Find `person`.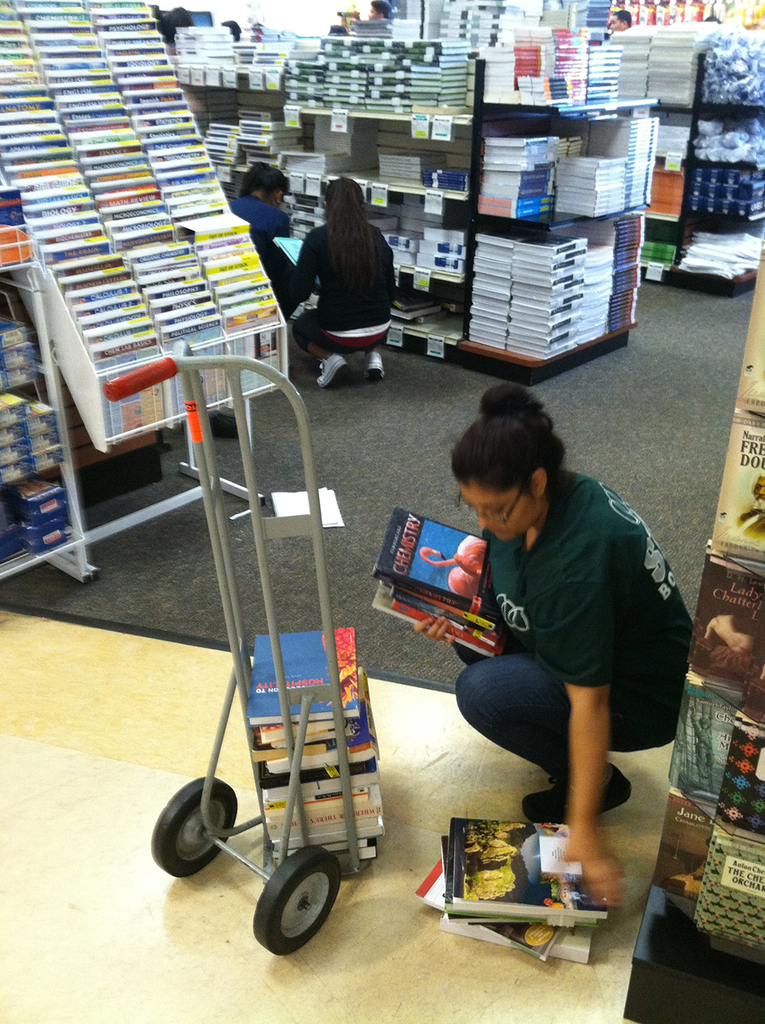
<box>411,385,694,905</box>.
